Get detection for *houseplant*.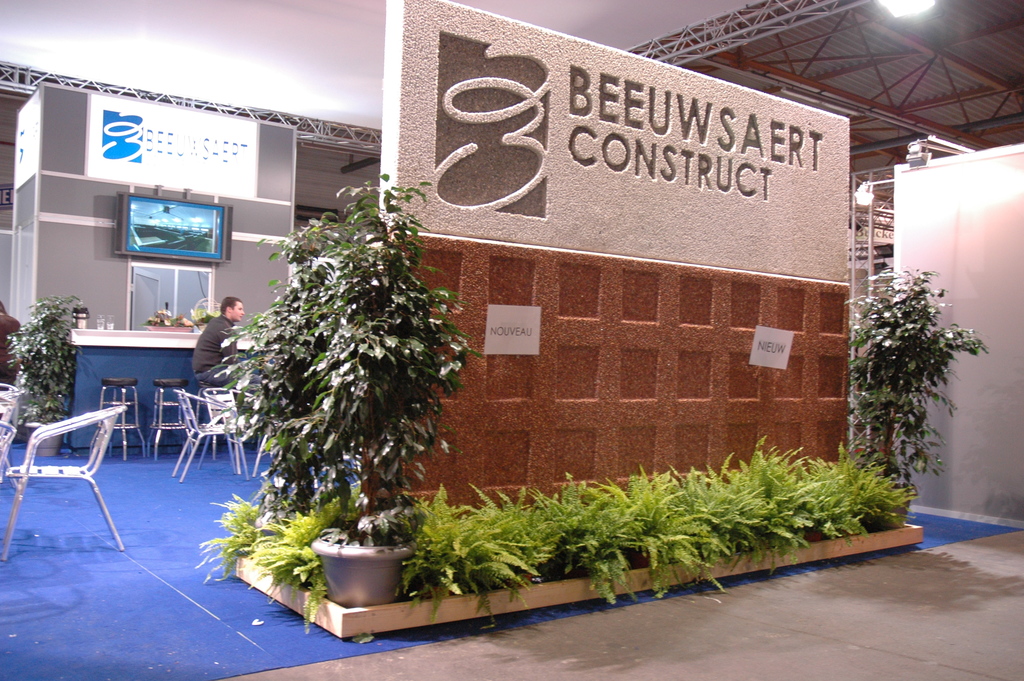
Detection: 203/167/479/616.
